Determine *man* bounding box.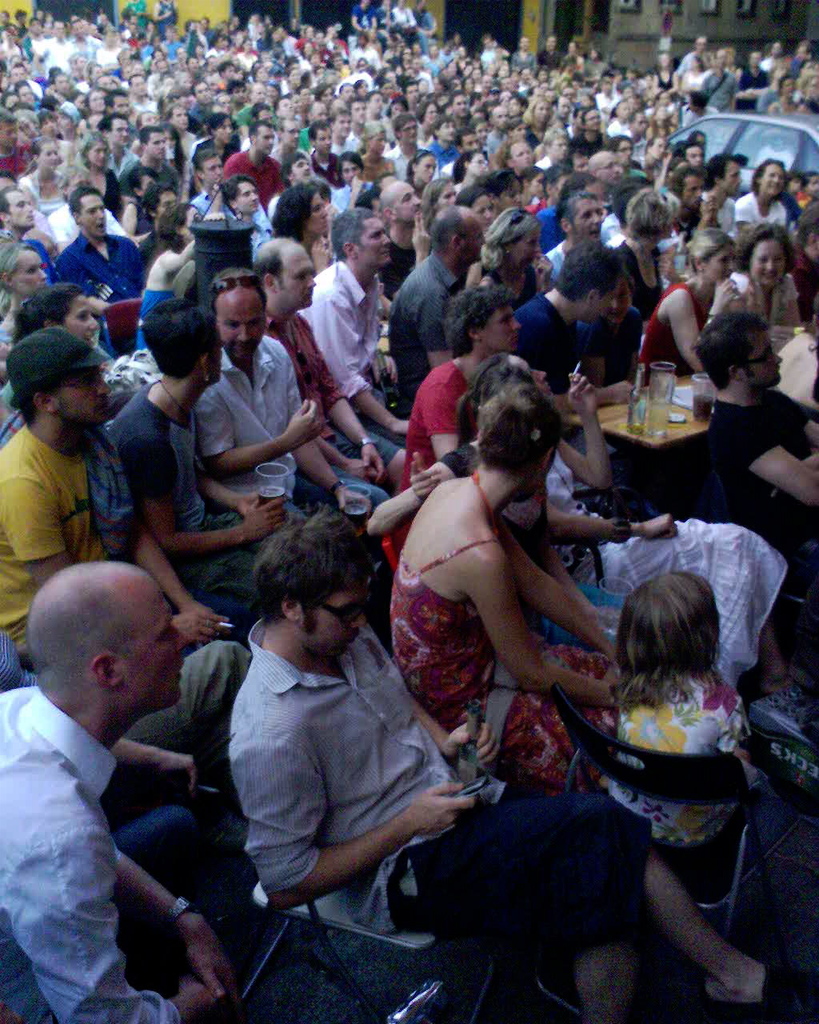
Determined: (445, 92, 472, 132).
